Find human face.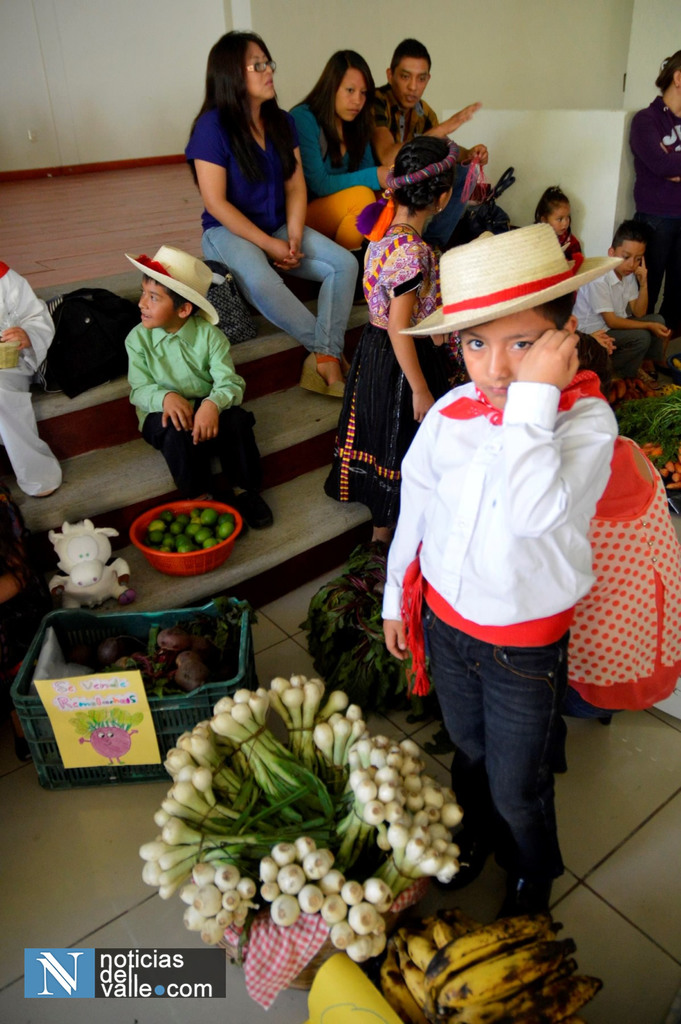
BBox(392, 52, 434, 115).
